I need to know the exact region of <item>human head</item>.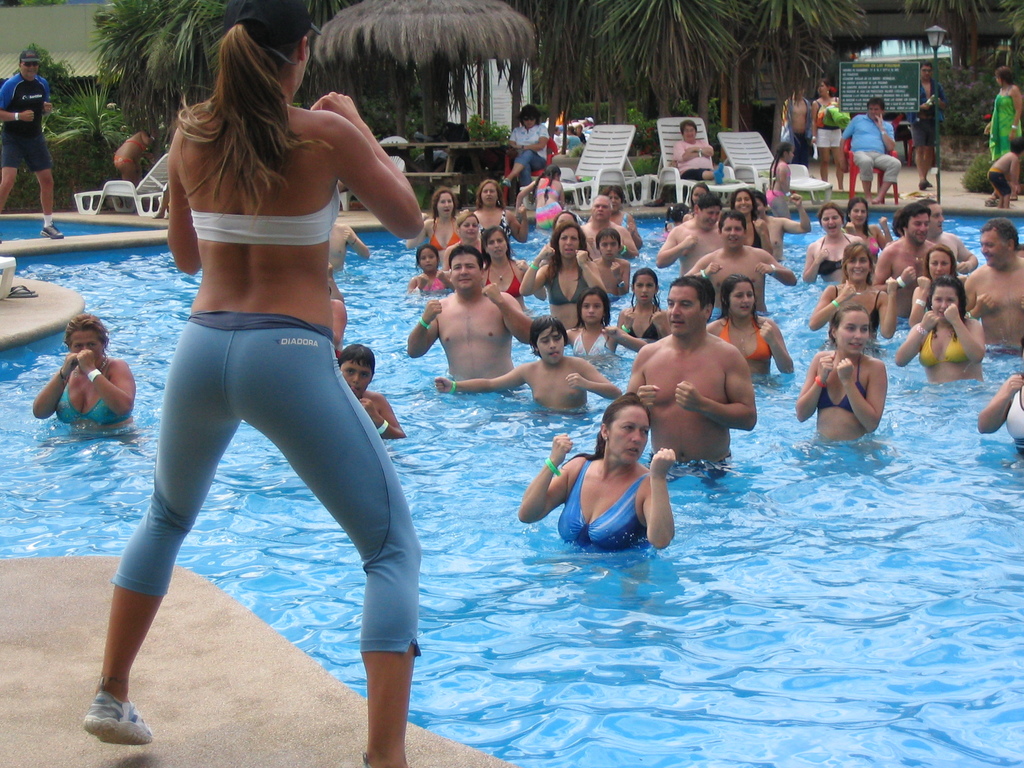
Region: BBox(924, 240, 959, 281).
